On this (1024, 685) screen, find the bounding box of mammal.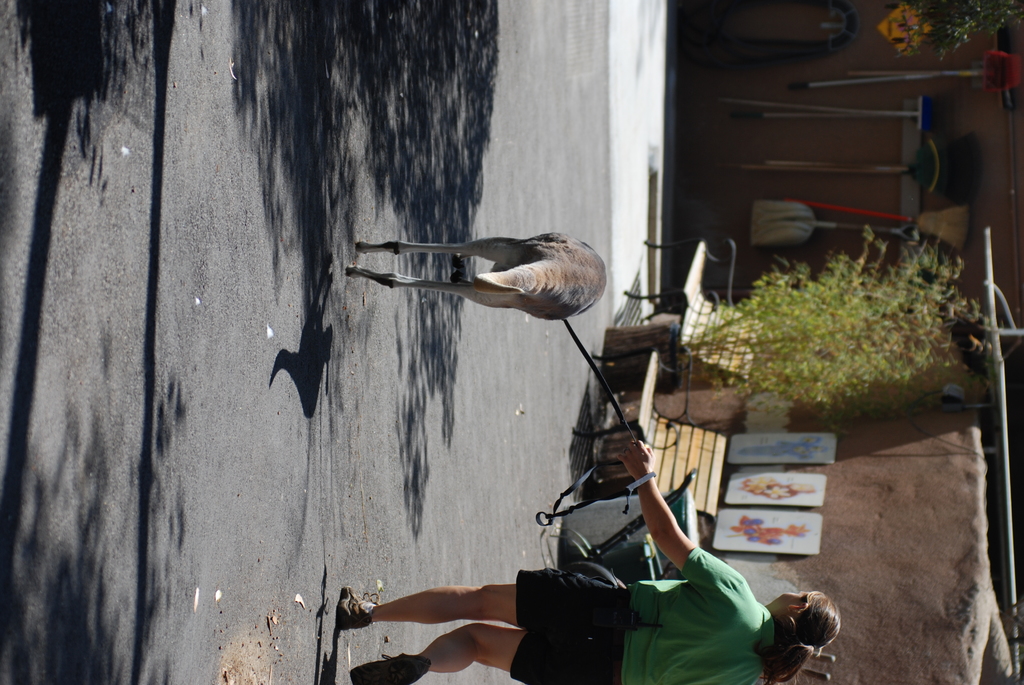
Bounding box: bbox(344, 222, 607, 323).
